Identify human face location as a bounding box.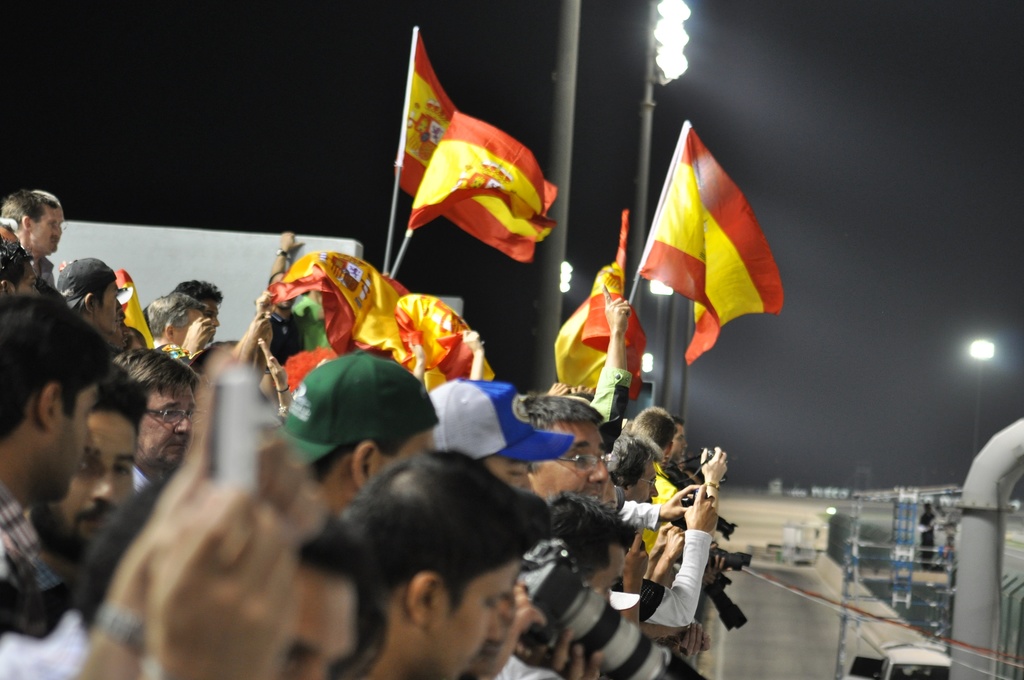
region(51, 202, 64, 255).
